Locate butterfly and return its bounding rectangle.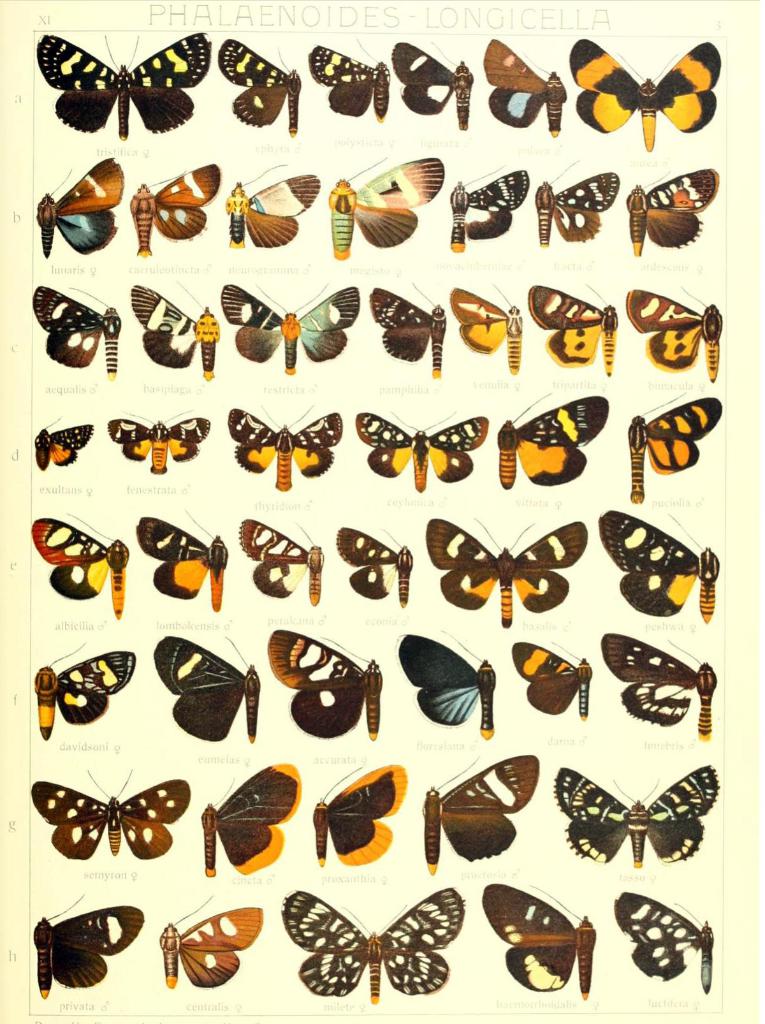
detection(233, 519, 320, 599).
